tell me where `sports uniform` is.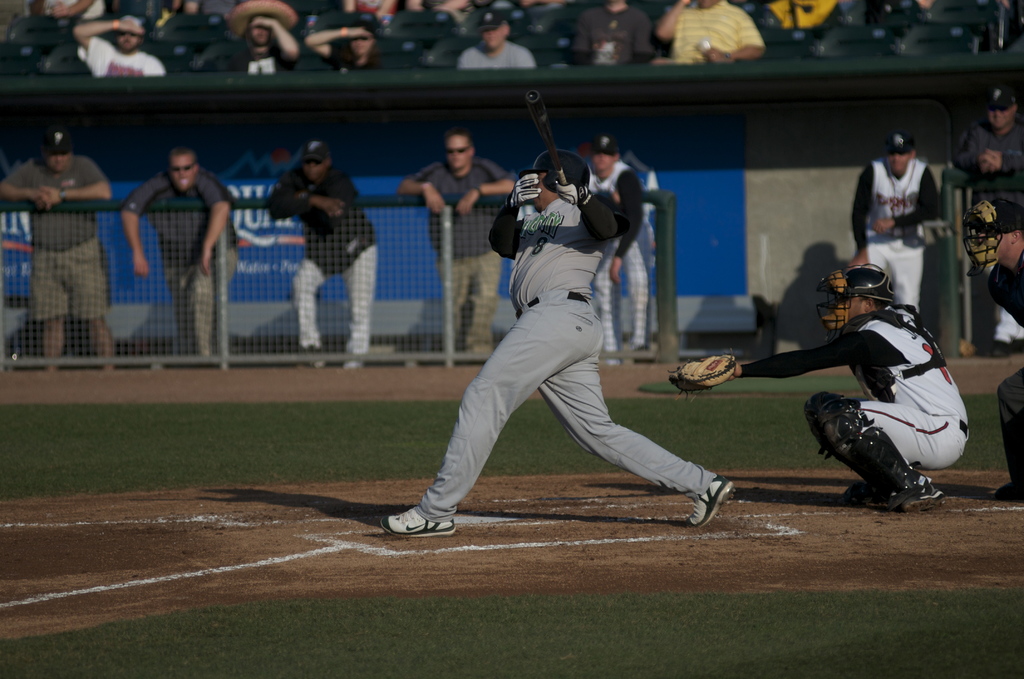
`sports uniform` is at [959, 255, 1023, 354].
